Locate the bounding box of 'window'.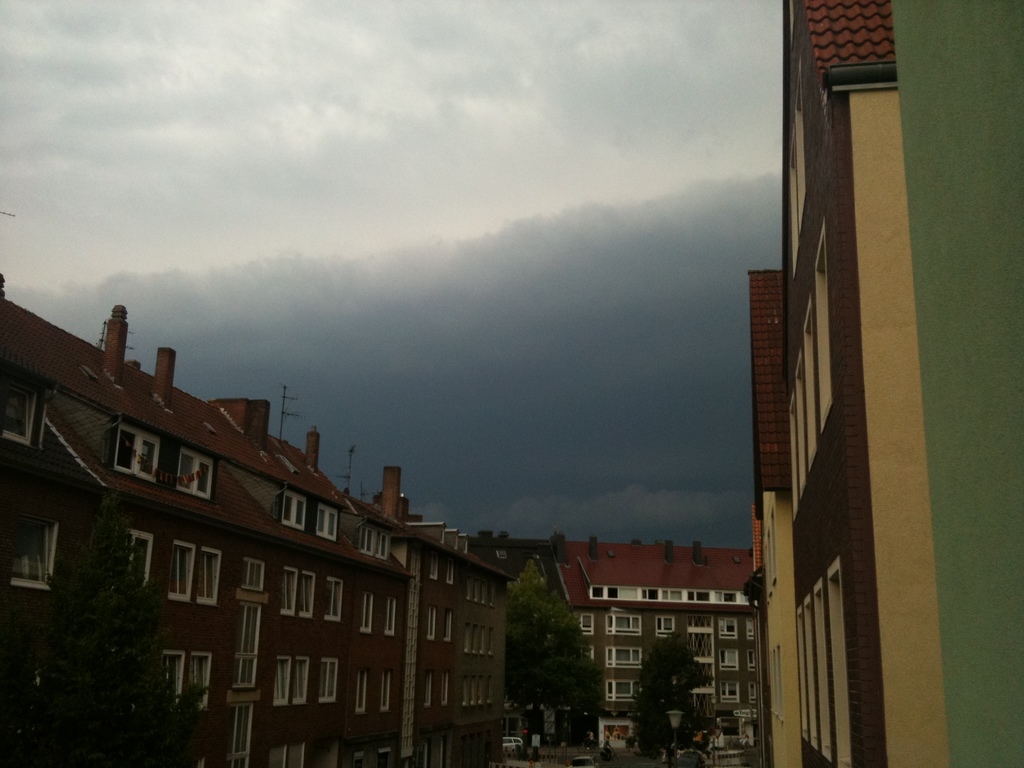
Bounding box: x1=294 y1=657 x2=310 y2=701.
